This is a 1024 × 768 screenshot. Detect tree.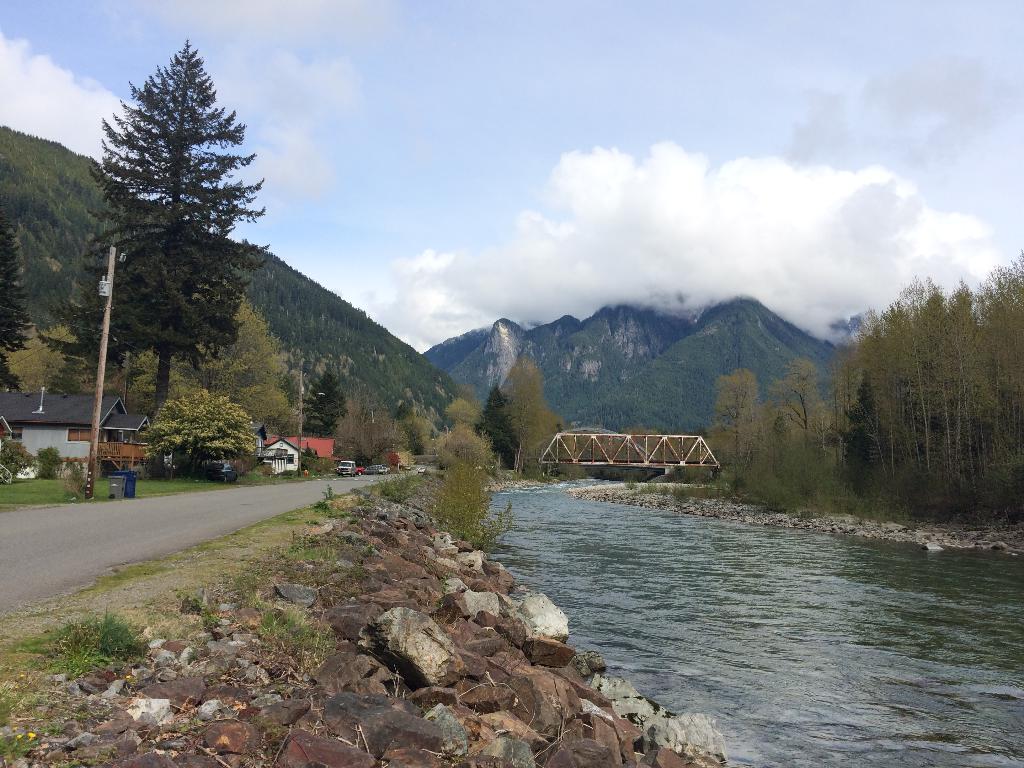
crop(474, 383, 520, 470).
